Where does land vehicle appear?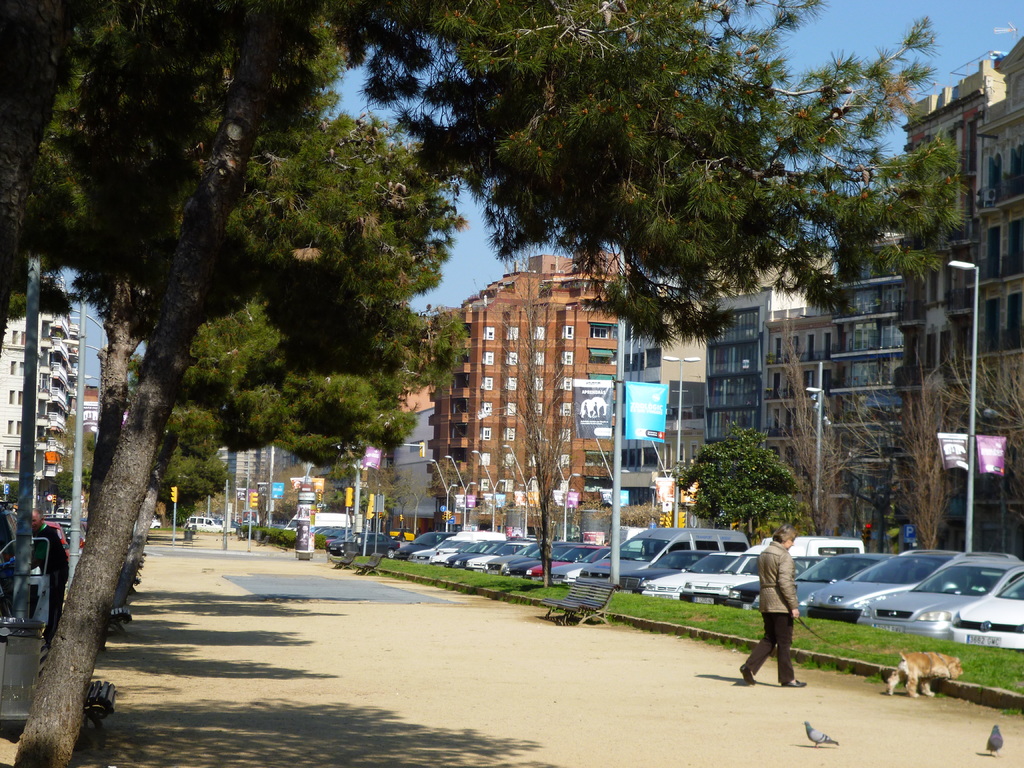
Appears at [left=408, top=530, right=504, bottom=557].
